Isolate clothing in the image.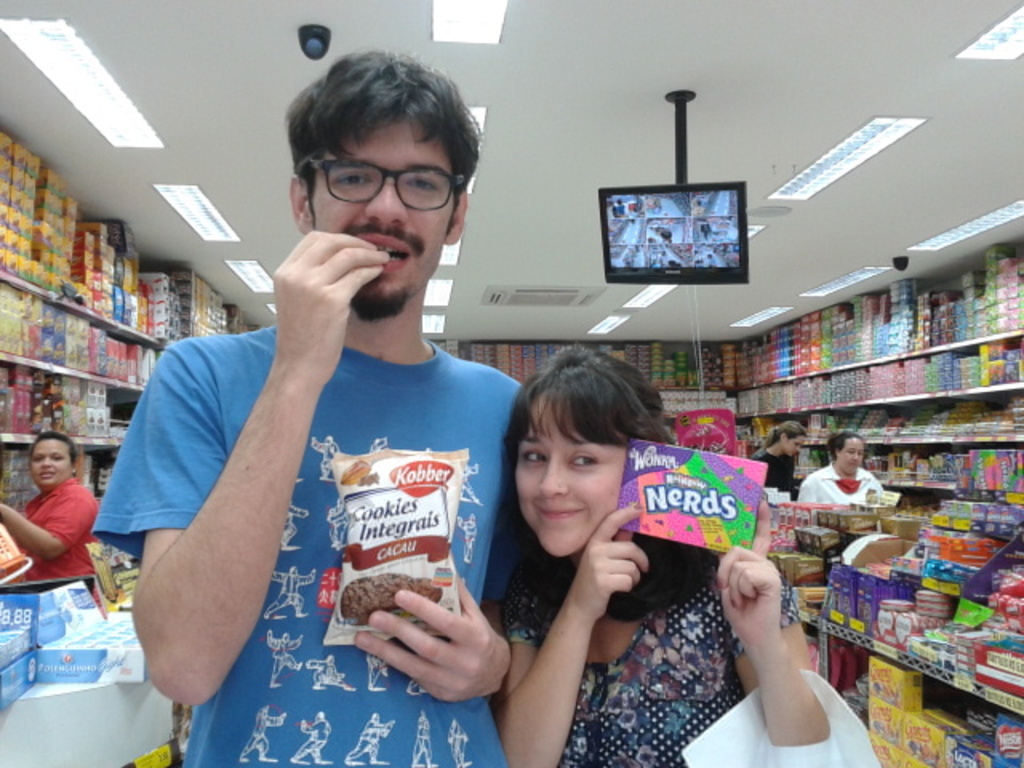
Isolated region: detection(10, 467, 91, 590).
